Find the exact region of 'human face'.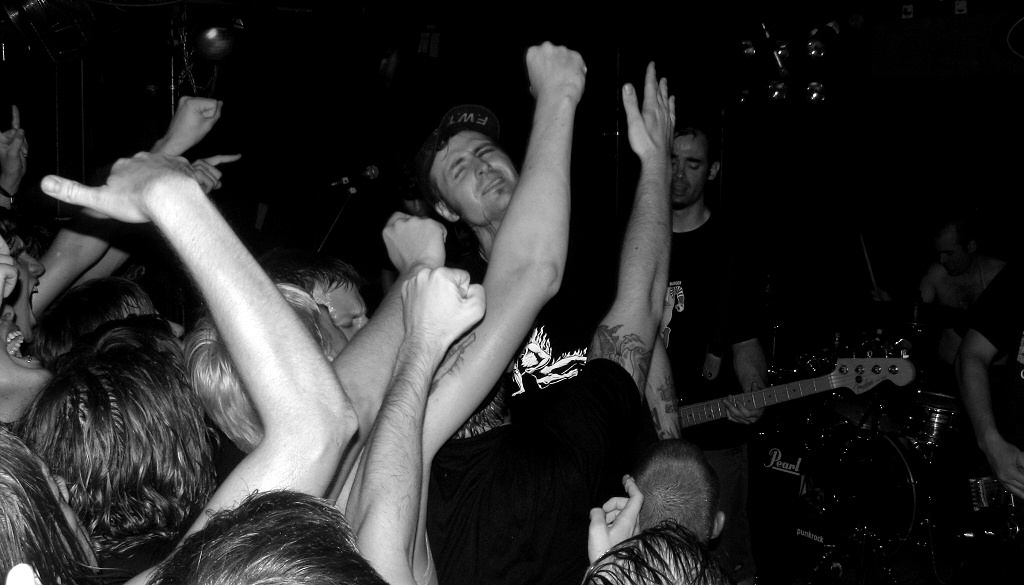
Exact region: [9,232,49,323].
